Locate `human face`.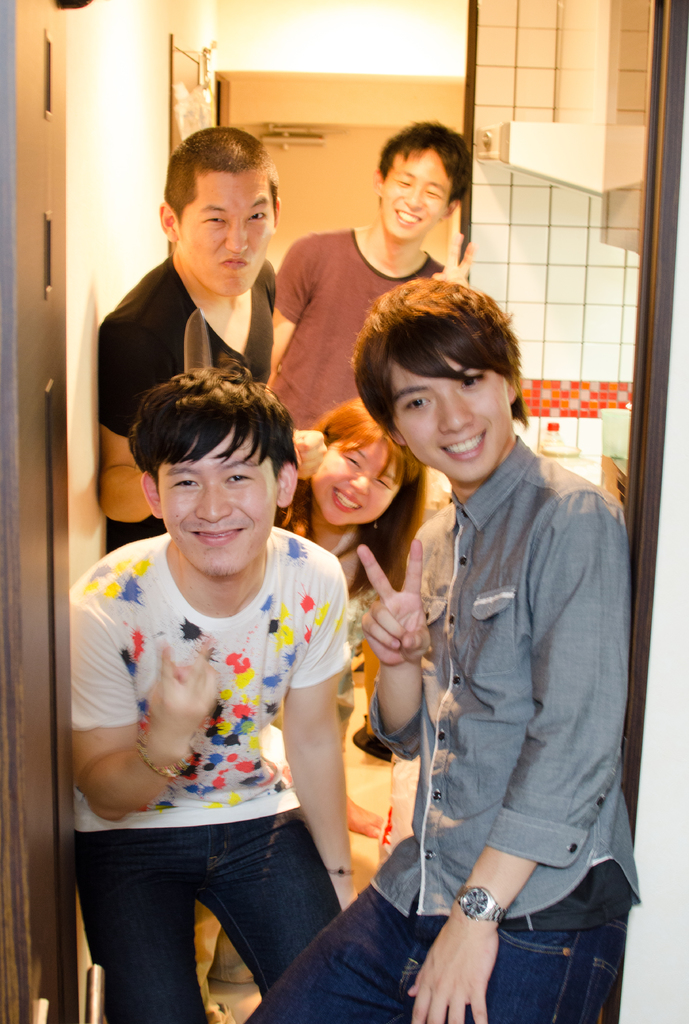
Bounding box: [172,167,272,295].
